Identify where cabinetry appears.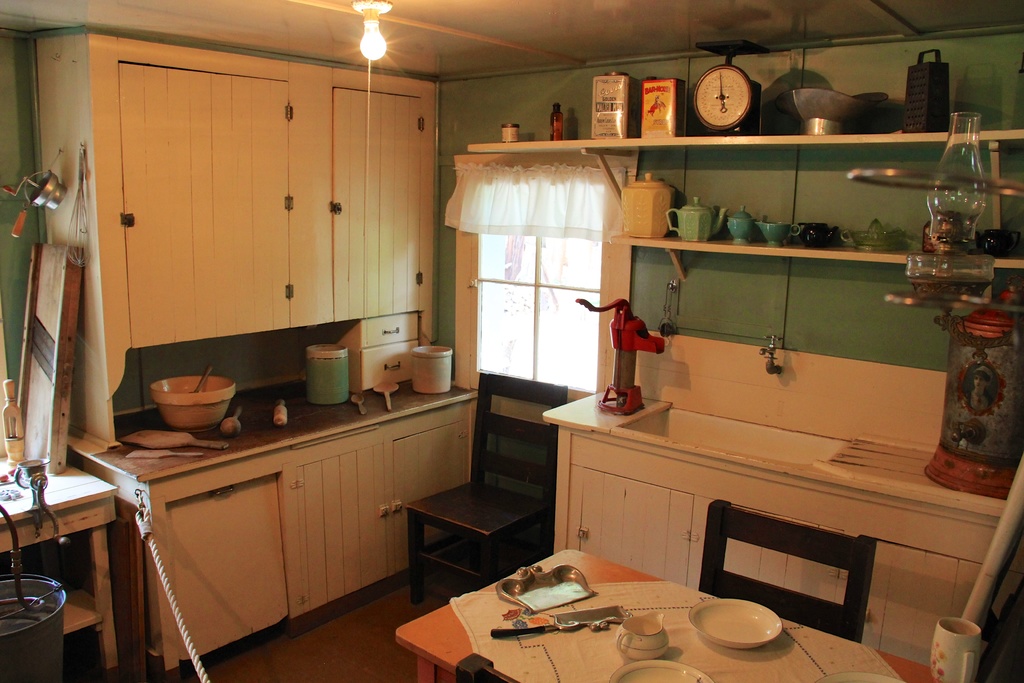
Appears at (left=855, top=539, right=1011, bottom=669).
